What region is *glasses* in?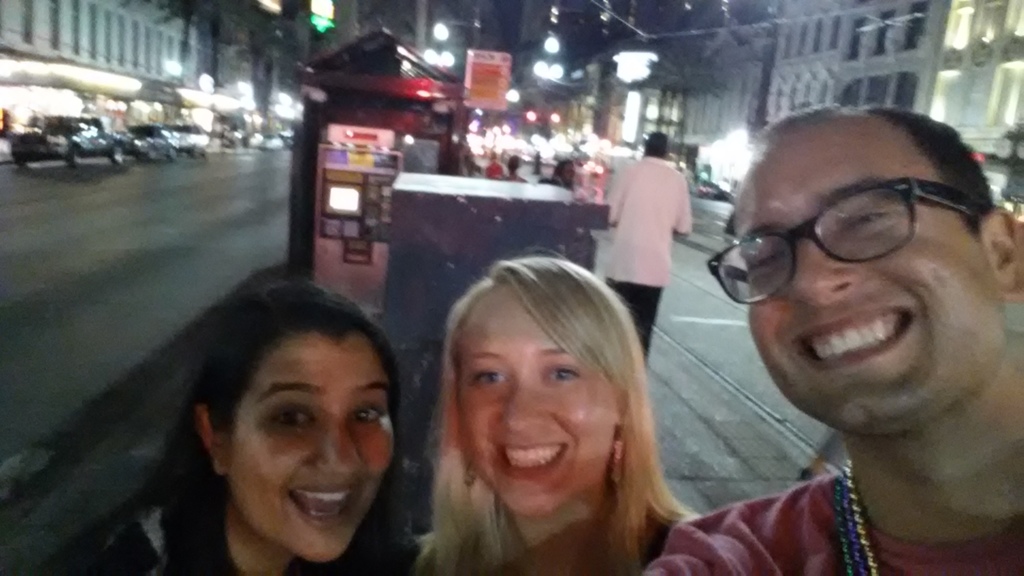
<bbox>723, 185, 980, 287</bbox>.
